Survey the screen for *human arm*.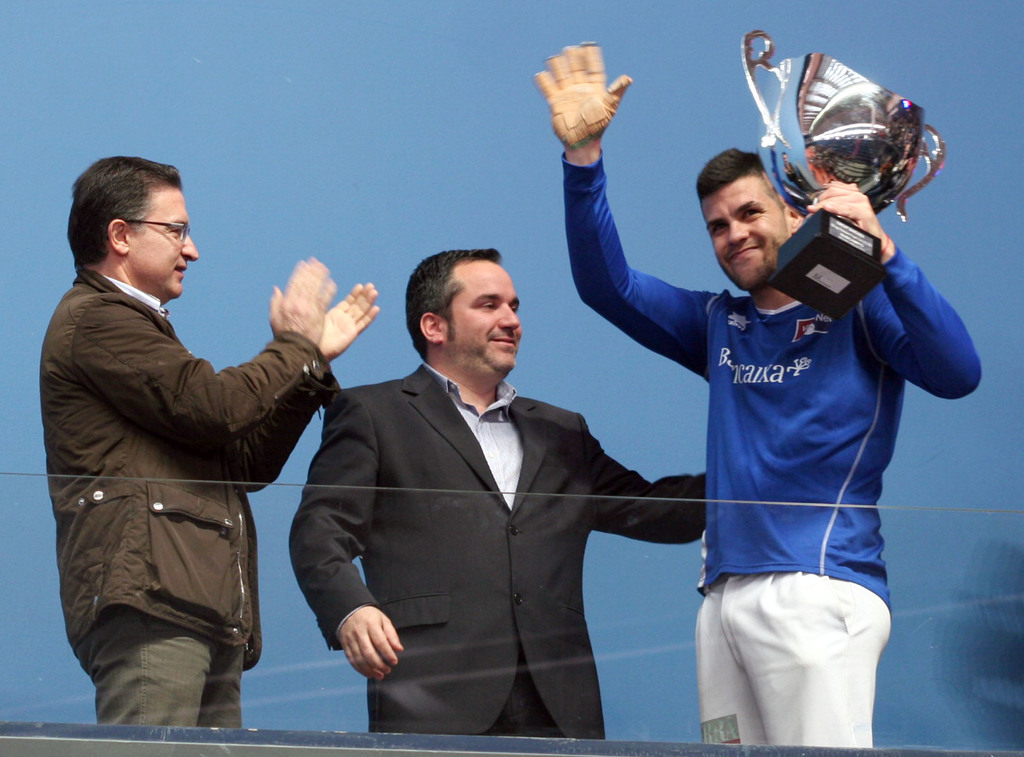
Survey found: region(81, 250, 339, 467).
